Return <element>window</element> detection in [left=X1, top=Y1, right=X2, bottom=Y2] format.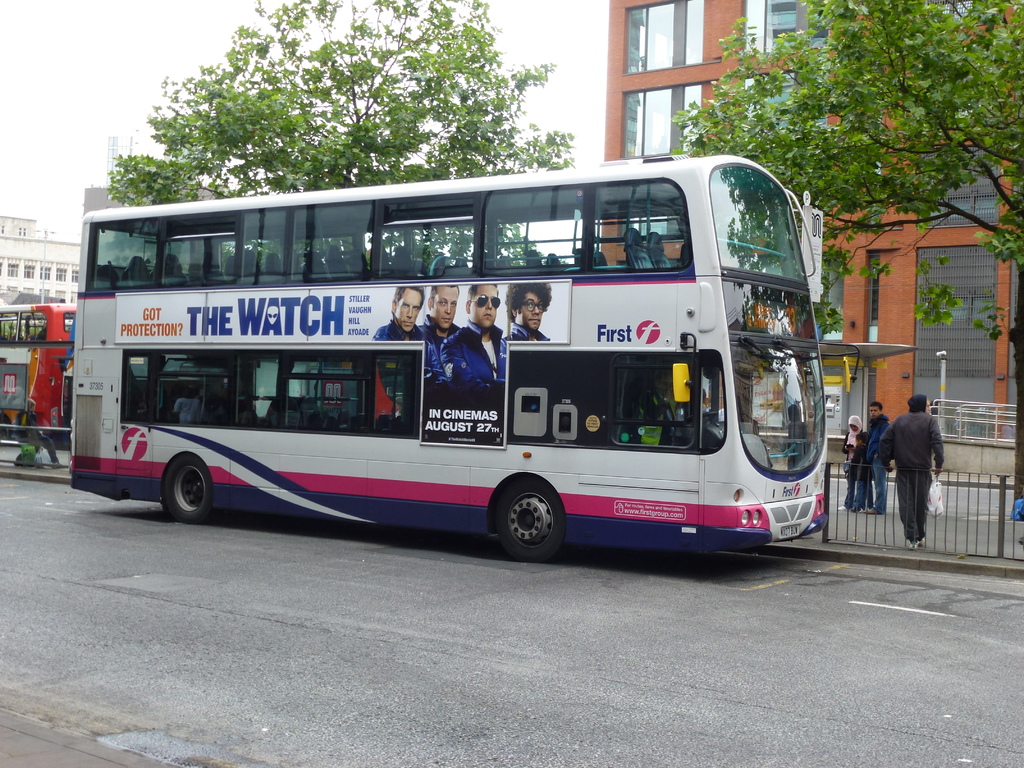
[left=620, top=90, right=704, bottom=160].
